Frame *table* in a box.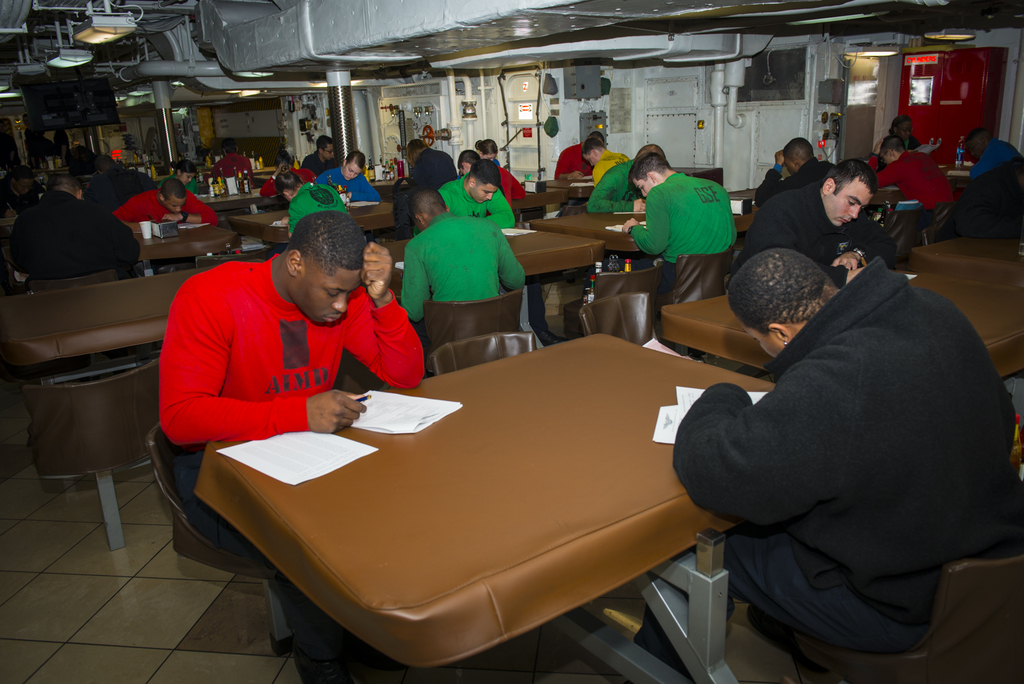
BBox(169, 318, 773, 678).
